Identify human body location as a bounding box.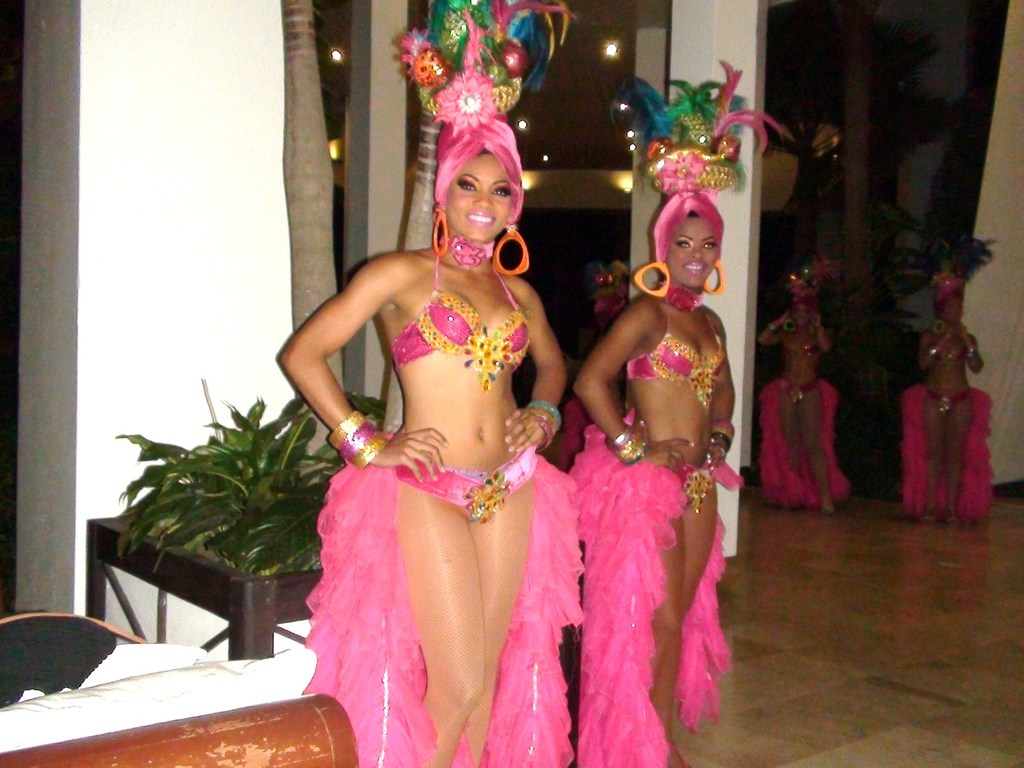
x1=758, y1=308, x2=831, y2=511.
